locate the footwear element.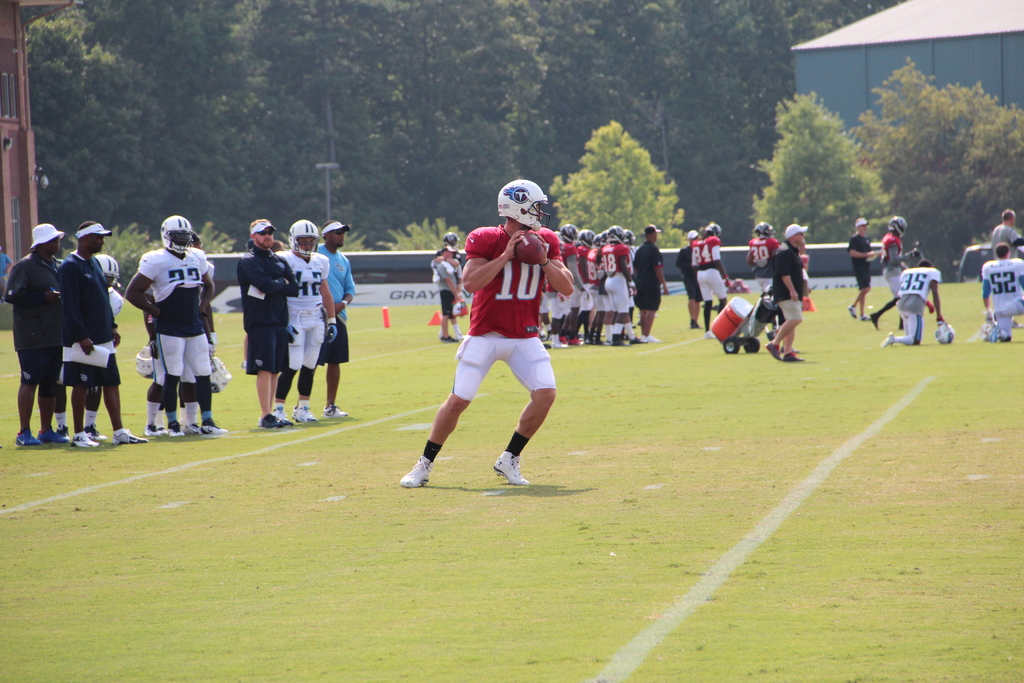
Element bbox: region(205, 418, 228, 435).
